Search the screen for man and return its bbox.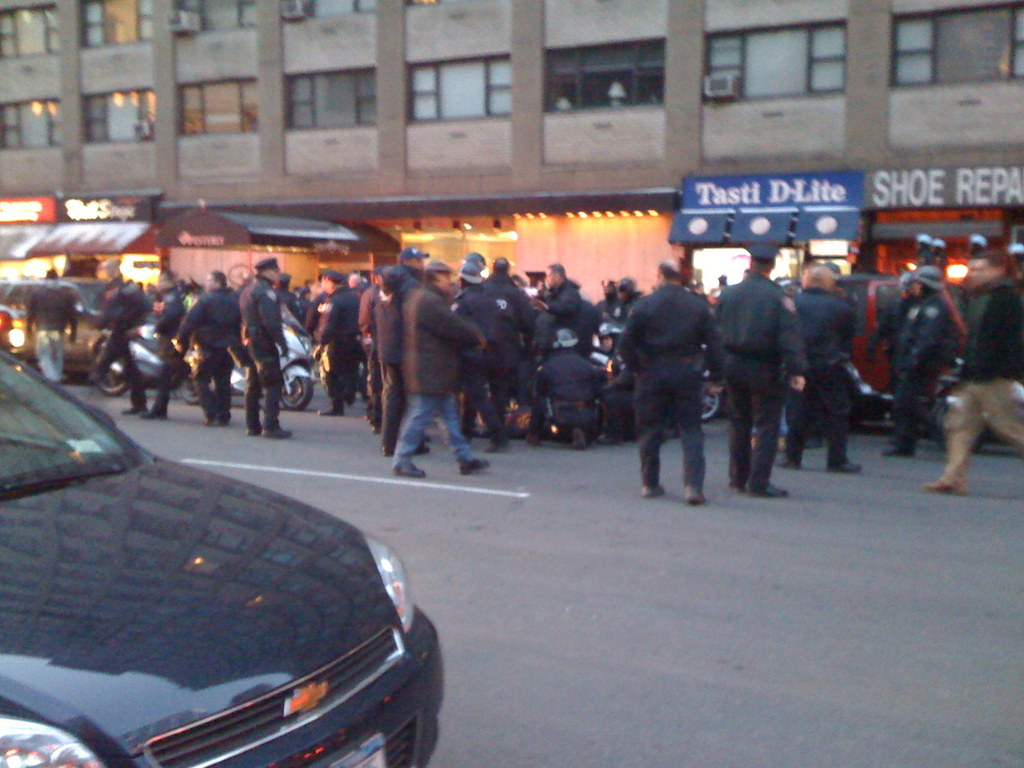
Found: 452:248:536:447.
